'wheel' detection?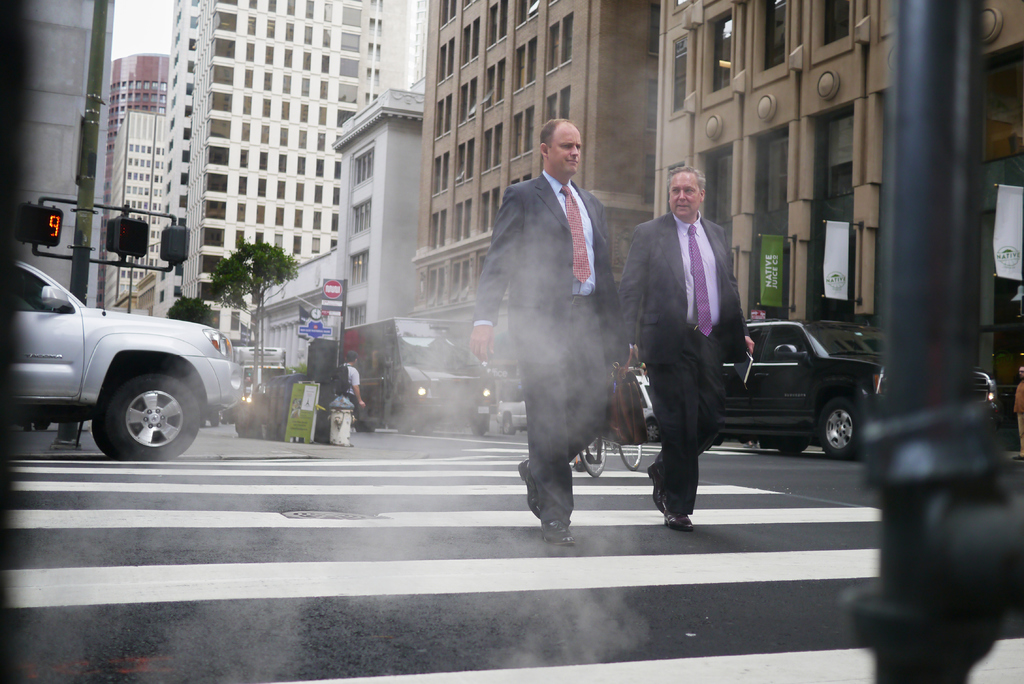
x1=83, y1=375, x2=186, y2=455
